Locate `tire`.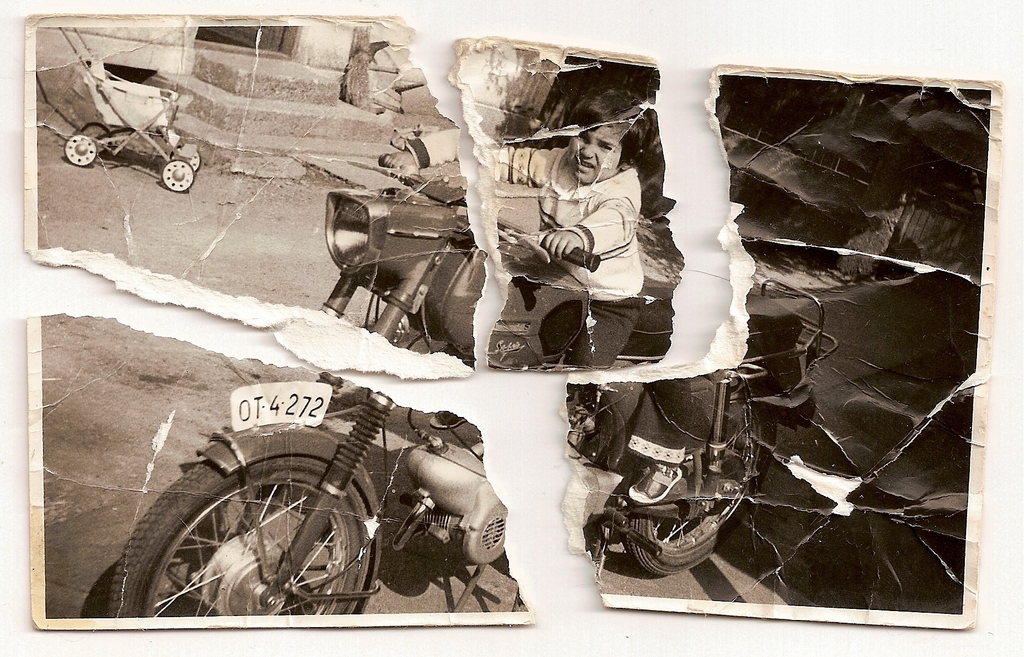
Bounding box: bbox=(158, 158, 196, 189).
